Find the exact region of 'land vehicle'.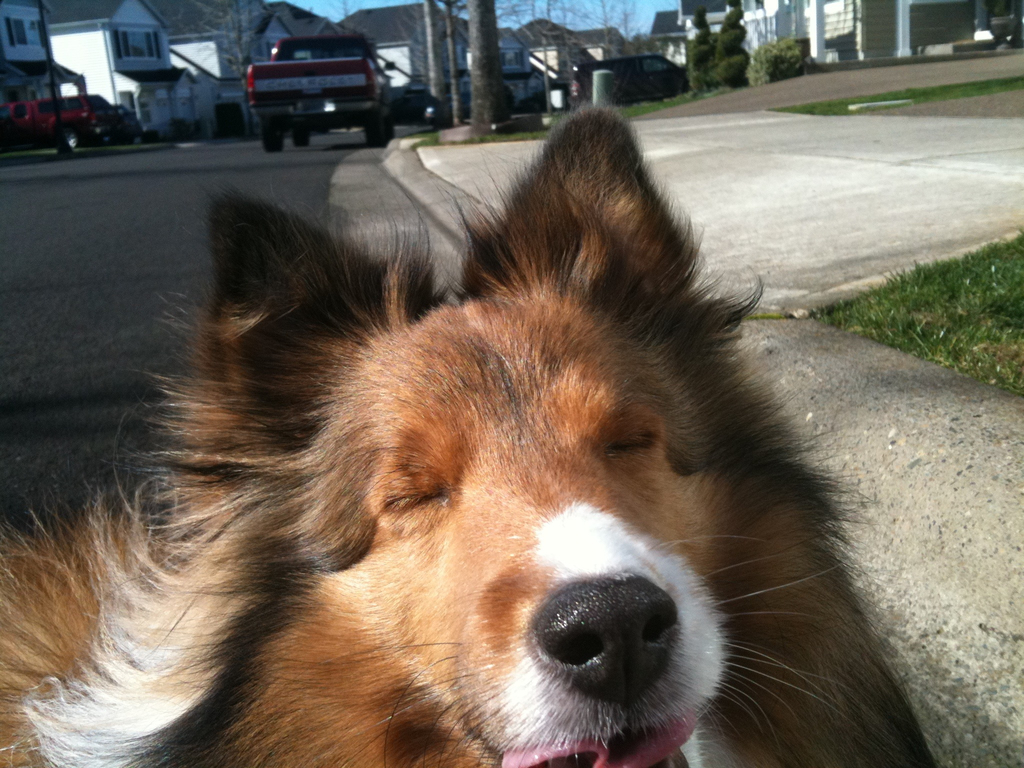
Exact region: BBox(107, 103, 144, 152).
